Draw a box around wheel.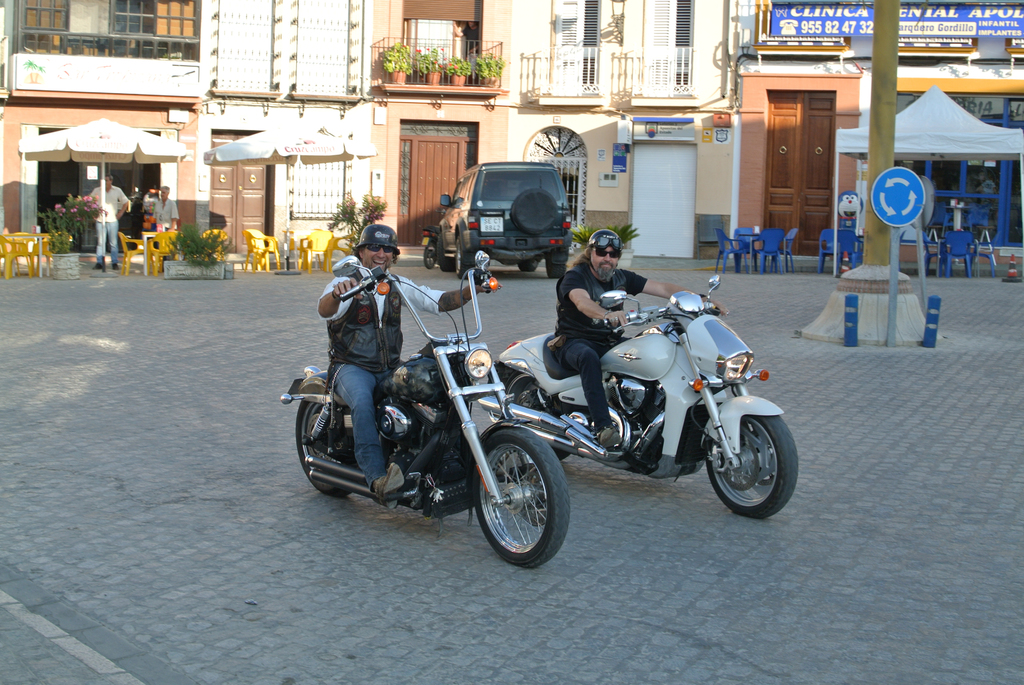
[510,187,559,234].
